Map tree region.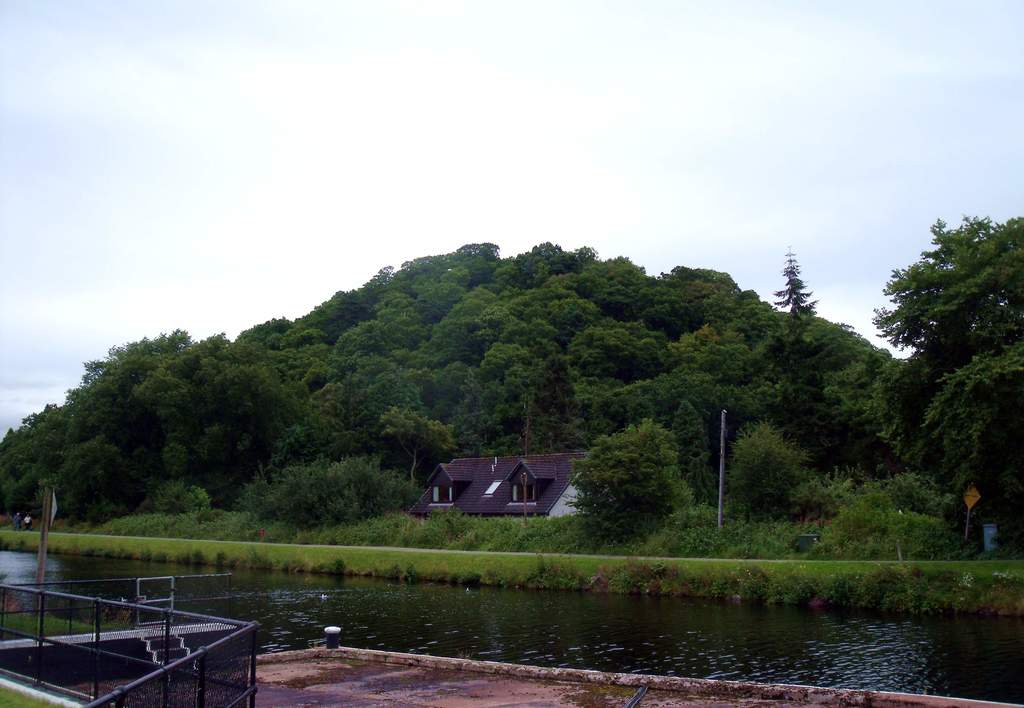
Mapped to <box>746,425,836,538</box>.
